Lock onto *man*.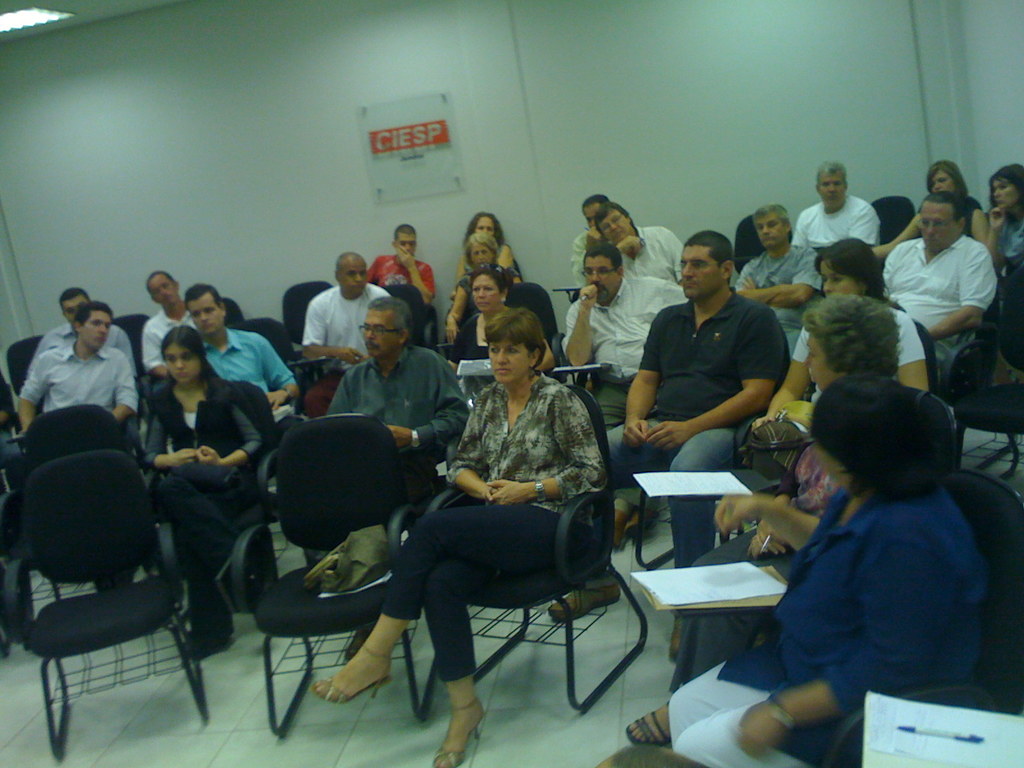
Locked: region(545, 228, 802, 651).
